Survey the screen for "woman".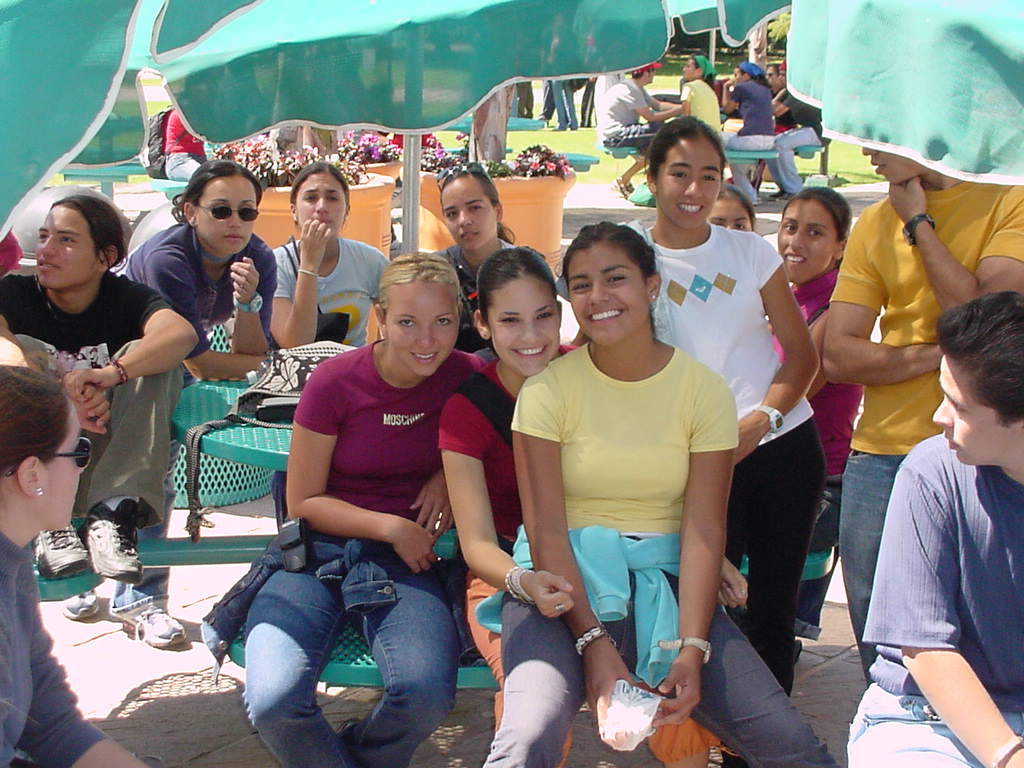
Survey found: l=64, t=163, r=284, b=641.
